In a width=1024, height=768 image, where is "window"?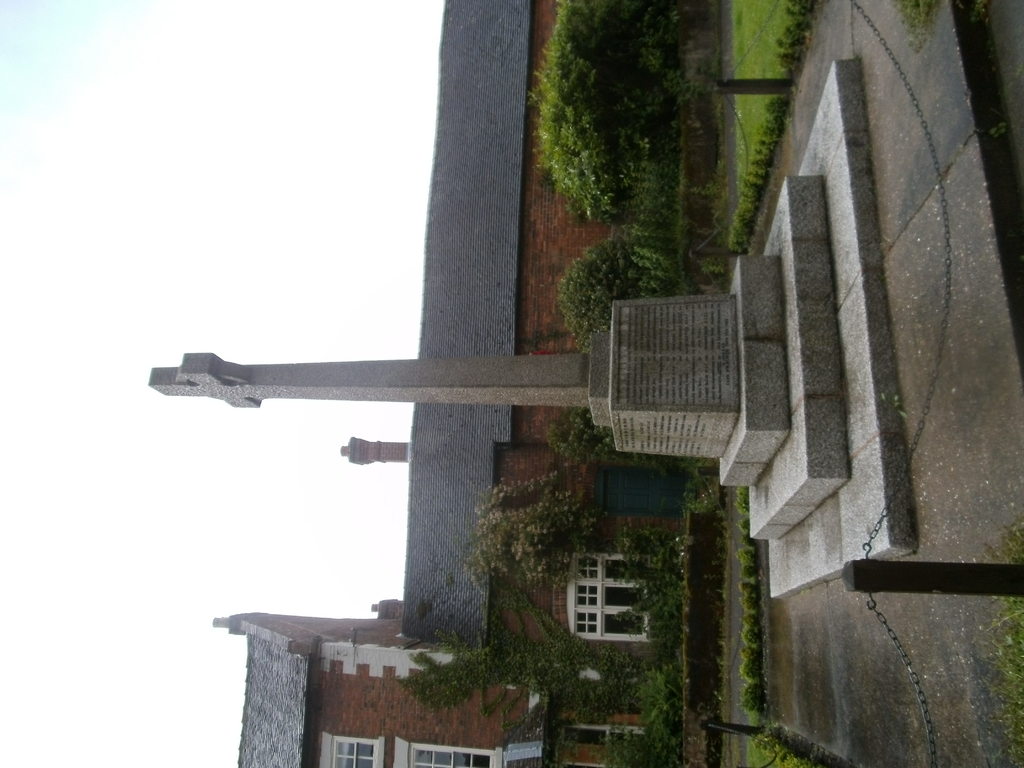
pyautogui.locateOnScreen(561, 548, 639, 648).
